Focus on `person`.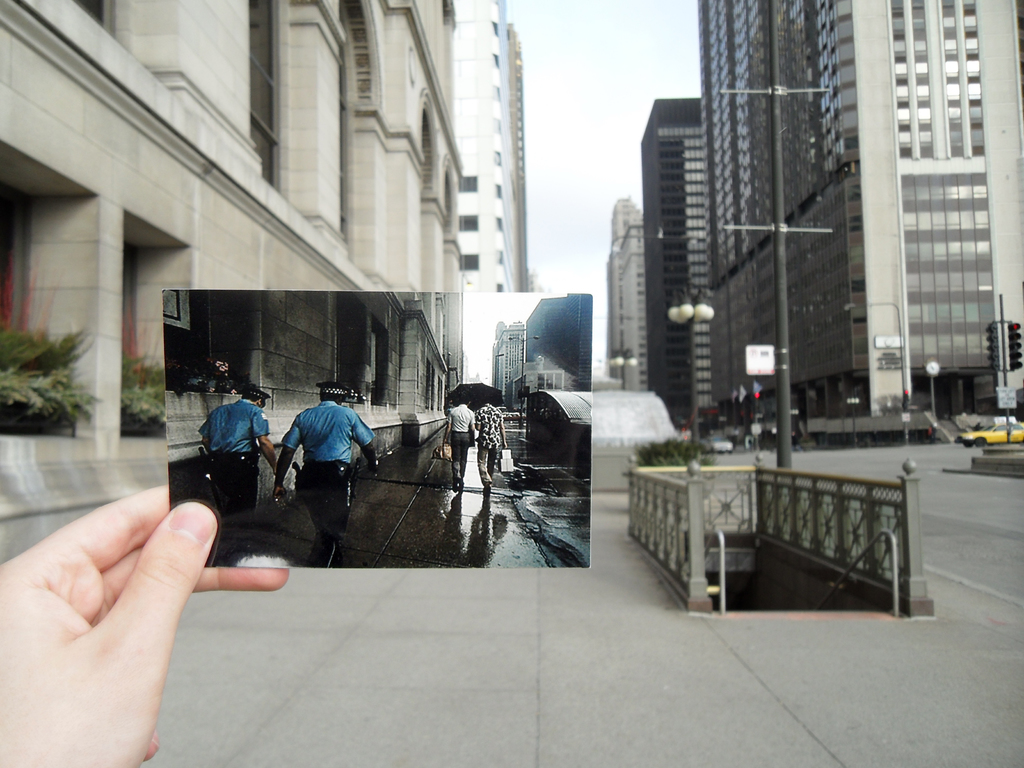
Focused at box=[445, 390, 479, 495].
